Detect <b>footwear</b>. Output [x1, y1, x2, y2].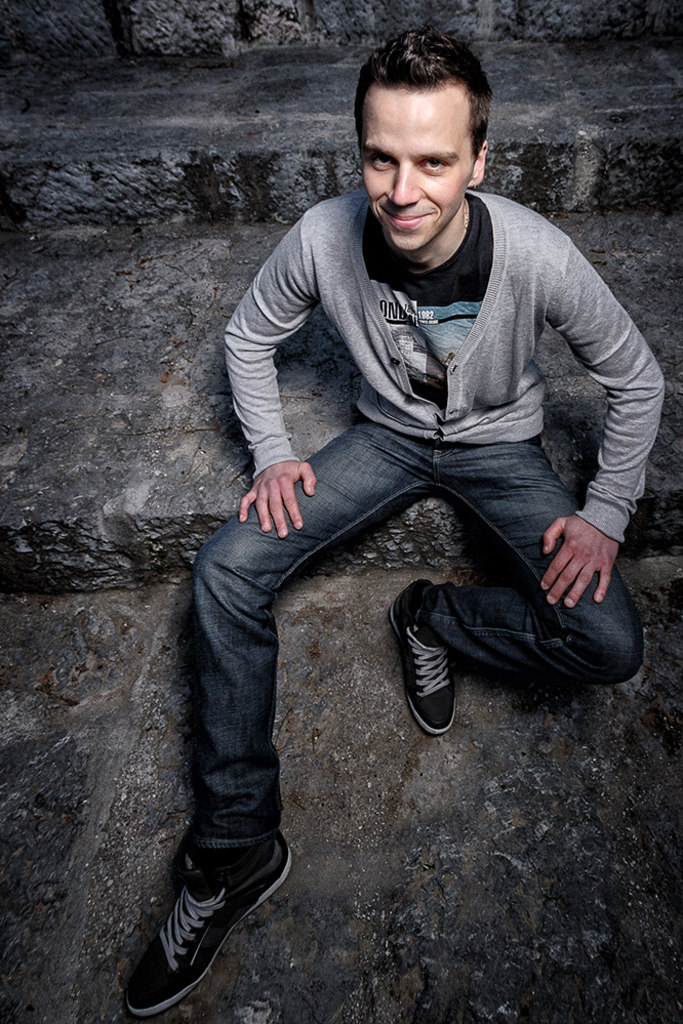
[379, 577, 456, 741].
